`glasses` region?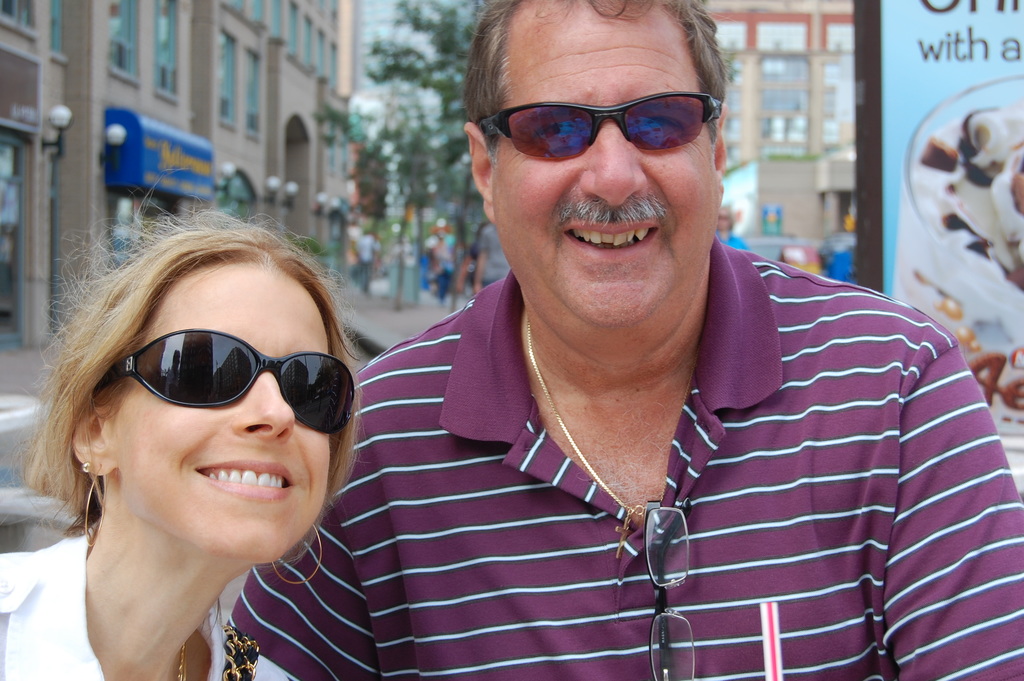
<bbox>647, 498, 694, 680</bbox>
